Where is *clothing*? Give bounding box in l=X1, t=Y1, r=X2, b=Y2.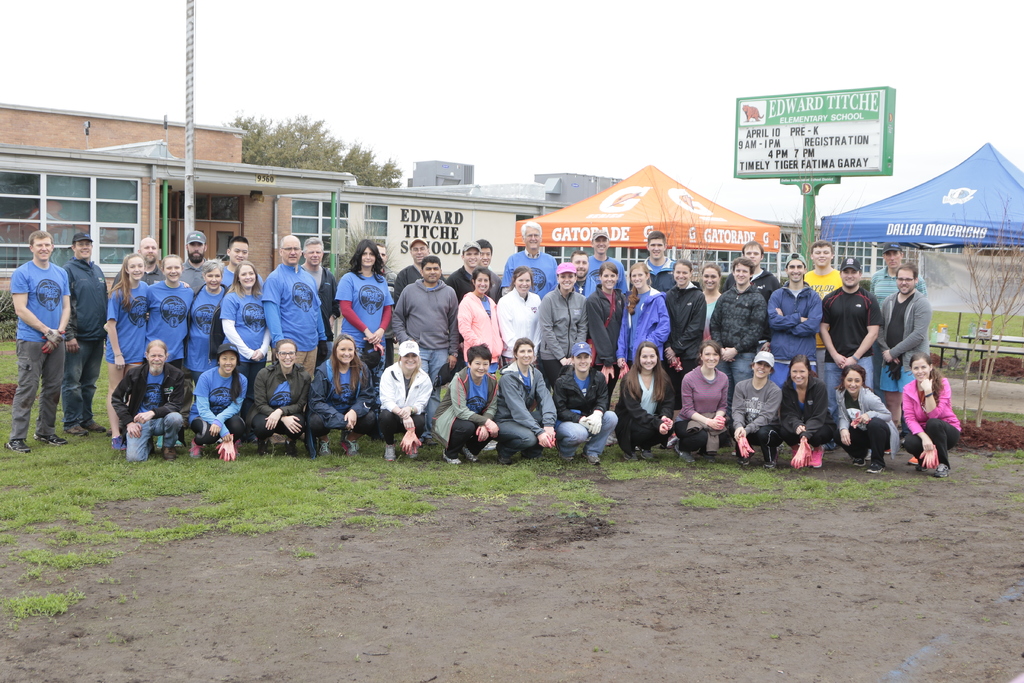
l=371, t=342, r=431, b=449.
